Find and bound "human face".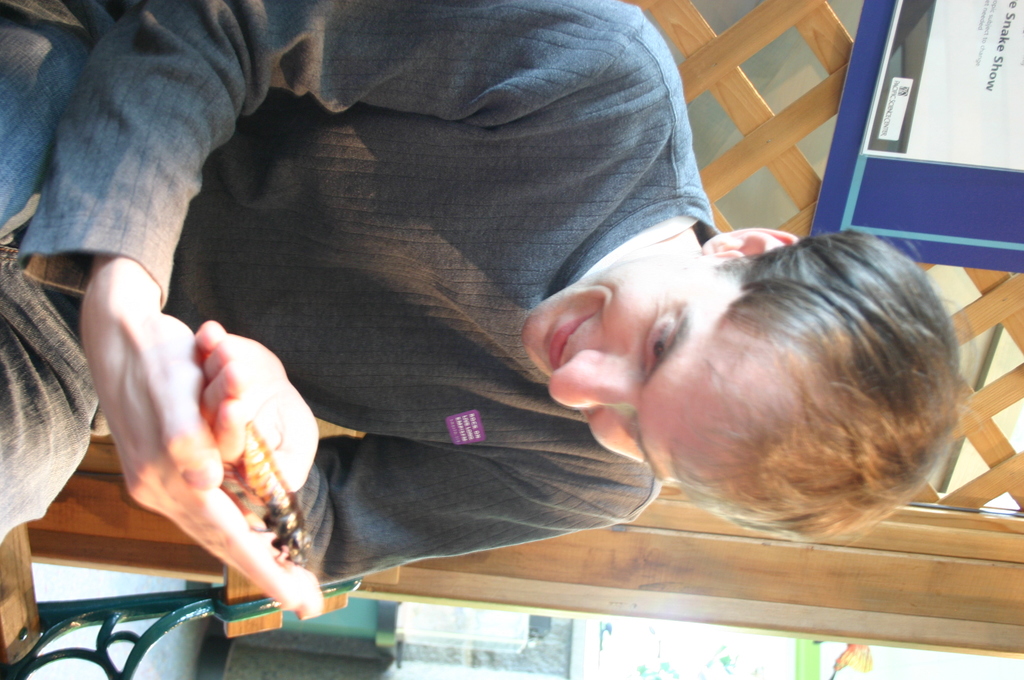
Bound: region(520, 260, 759, 504).
